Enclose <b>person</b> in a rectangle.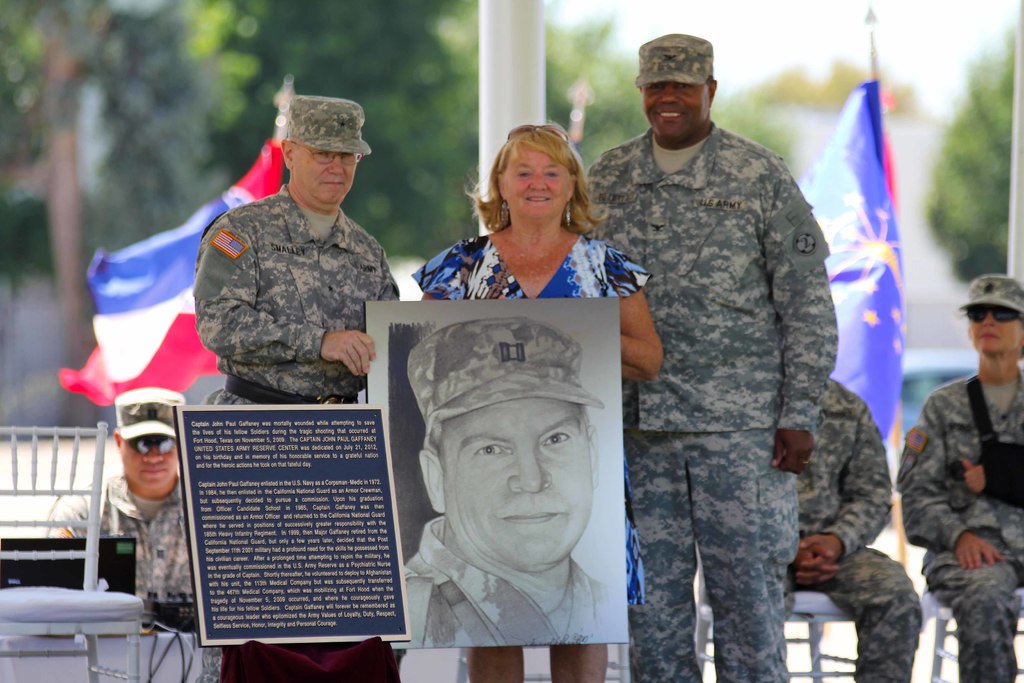
[x1=46, y1=386, x2=198, y2=605].
